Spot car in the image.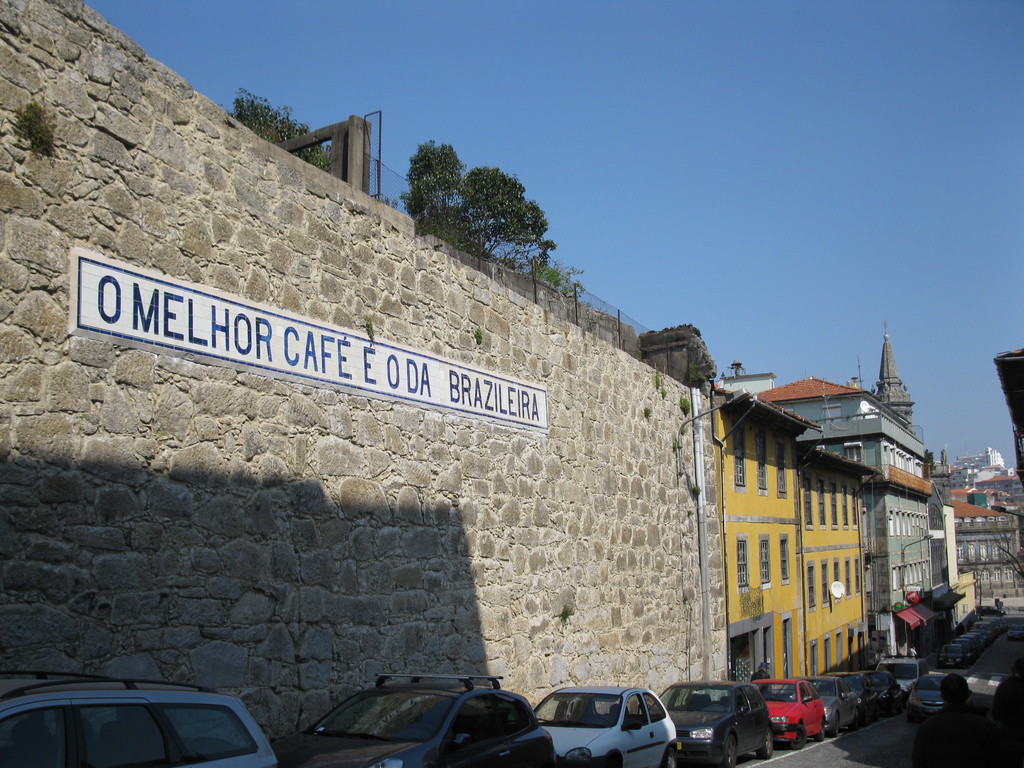
car found at box(912, 673, 940, 719).
